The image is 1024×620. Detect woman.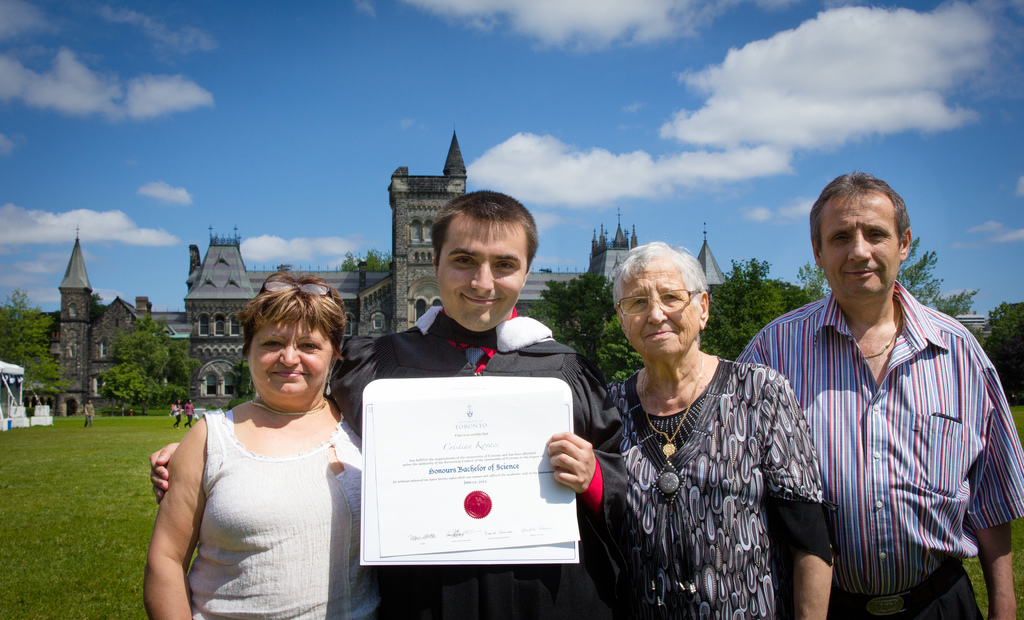
Detection: {"left": 142, "top": 271, "right": 378, "bottom": 619}.
